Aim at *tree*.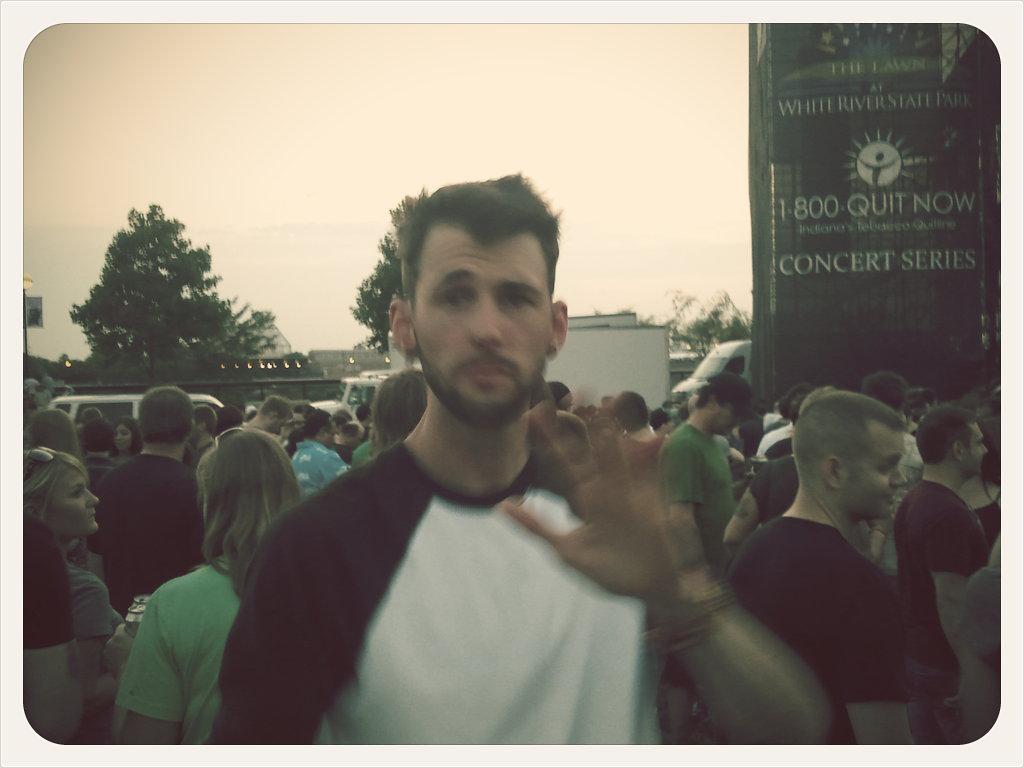
Aimed at BBox(350, 187, 429, 352).
